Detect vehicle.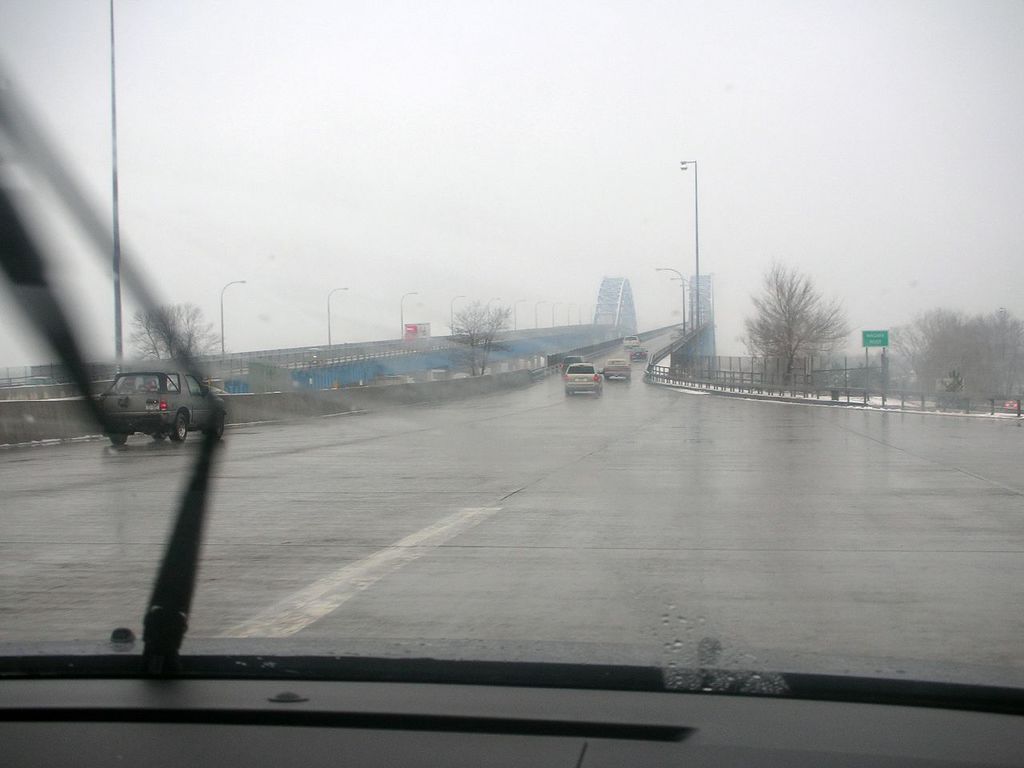
Detected at region(601, 354, 633, 378).
